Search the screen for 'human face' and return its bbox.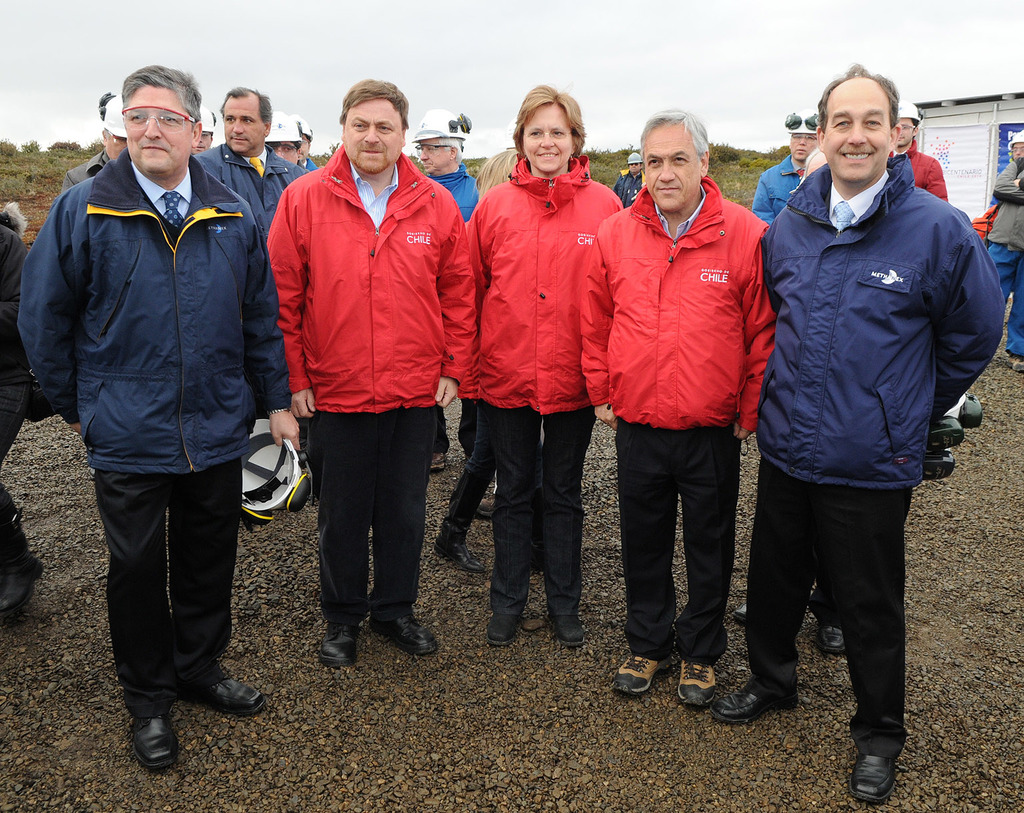
Found: rect(419, 142, 451, 173).
